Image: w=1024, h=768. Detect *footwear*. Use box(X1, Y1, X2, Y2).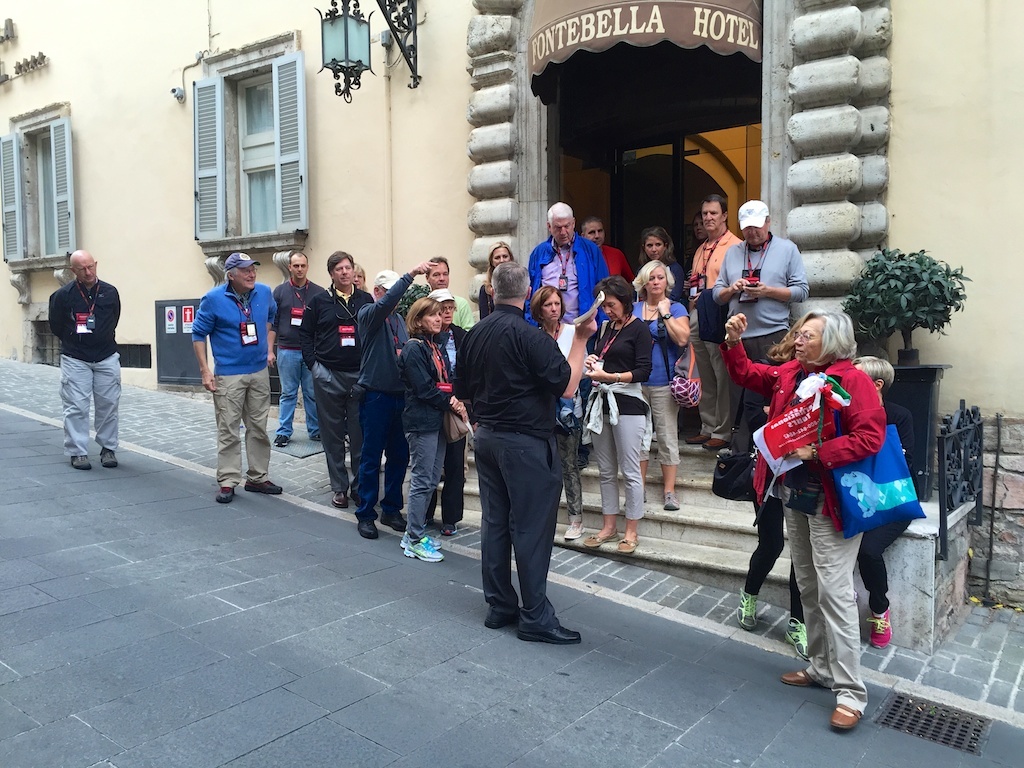
box(618, 534, 639, 550).
